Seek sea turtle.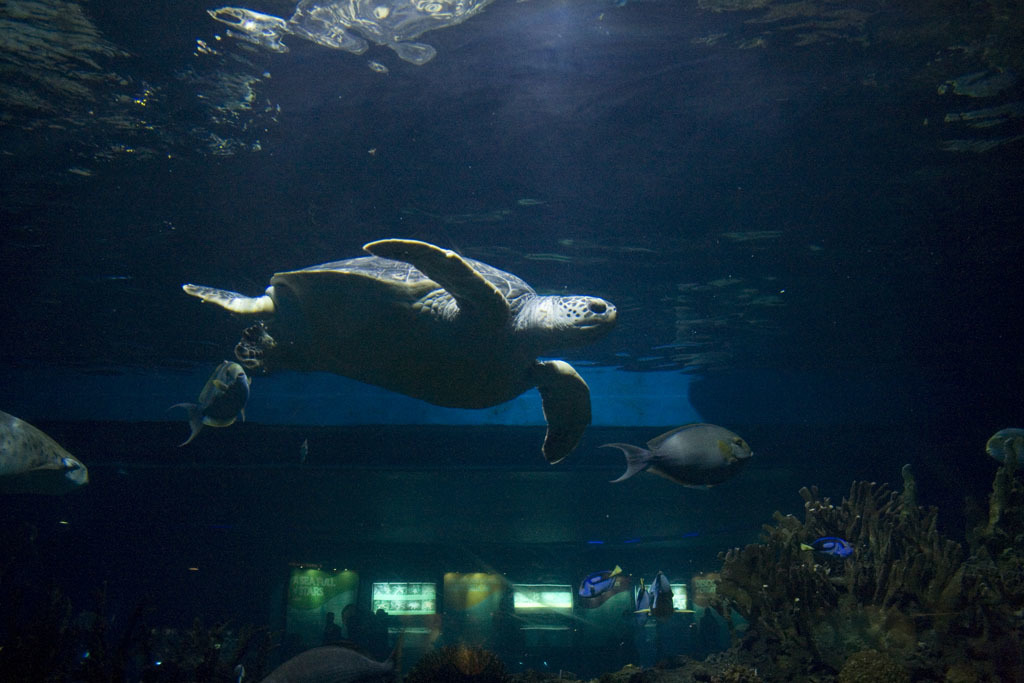
x1=182 y1=229 x2=622 y2=466.
